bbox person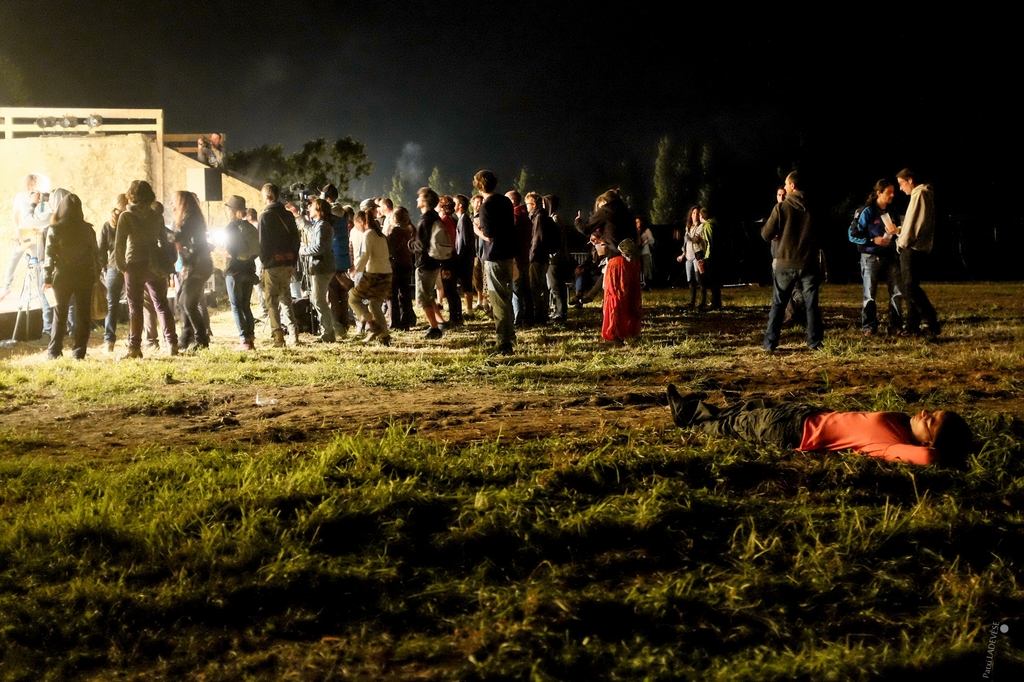
[758,169,825,345]
